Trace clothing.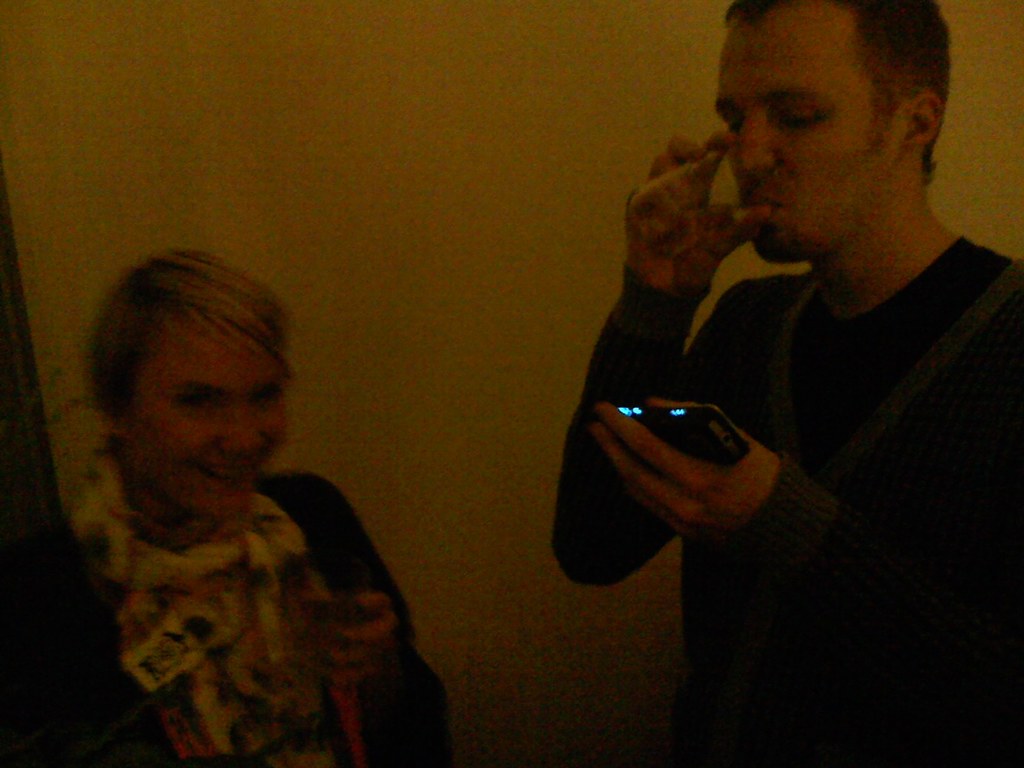
Traced to l=19, t=471, r=456, b=767.
